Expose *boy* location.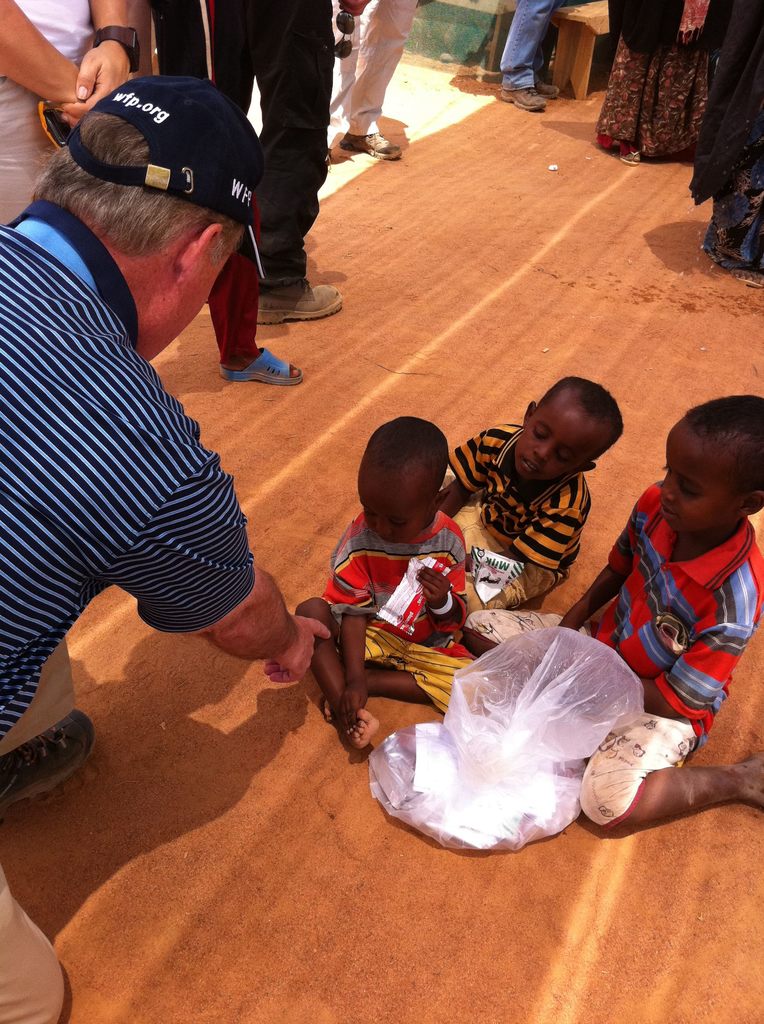
Exposed at <bbox>547, 397, 763, 831</bbox>.
